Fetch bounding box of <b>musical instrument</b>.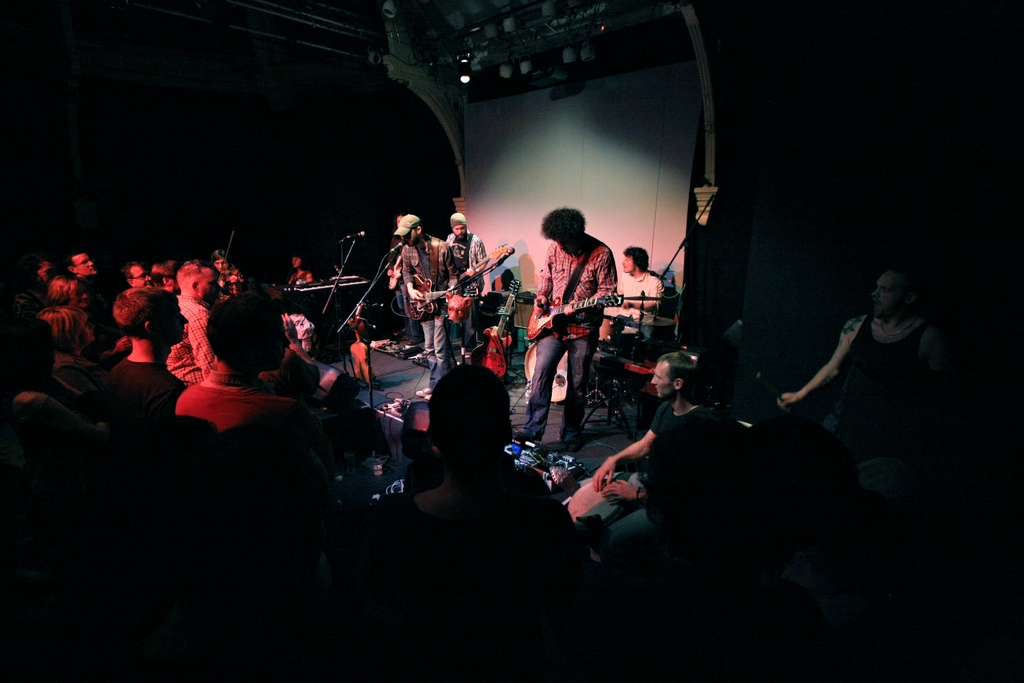
Bbox: (448, 240, 513, 320).
